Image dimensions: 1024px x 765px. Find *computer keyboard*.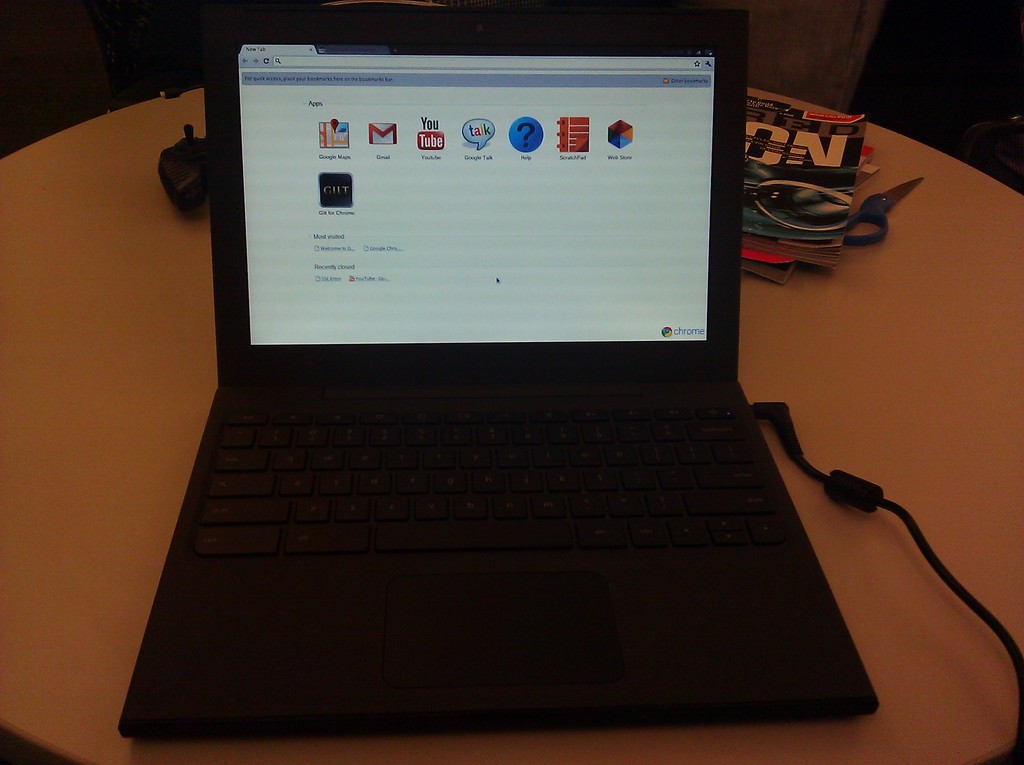
locate(193, 394, 789, 558).
